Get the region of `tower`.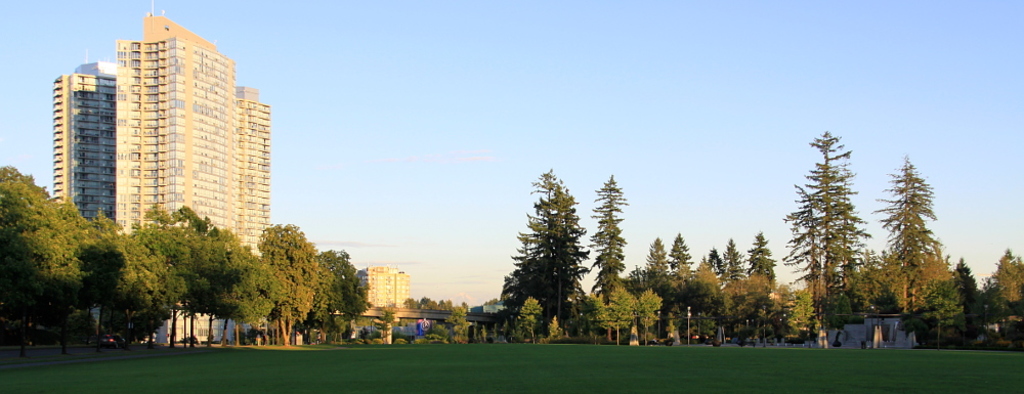
<box>43,50,119,205</box>.
